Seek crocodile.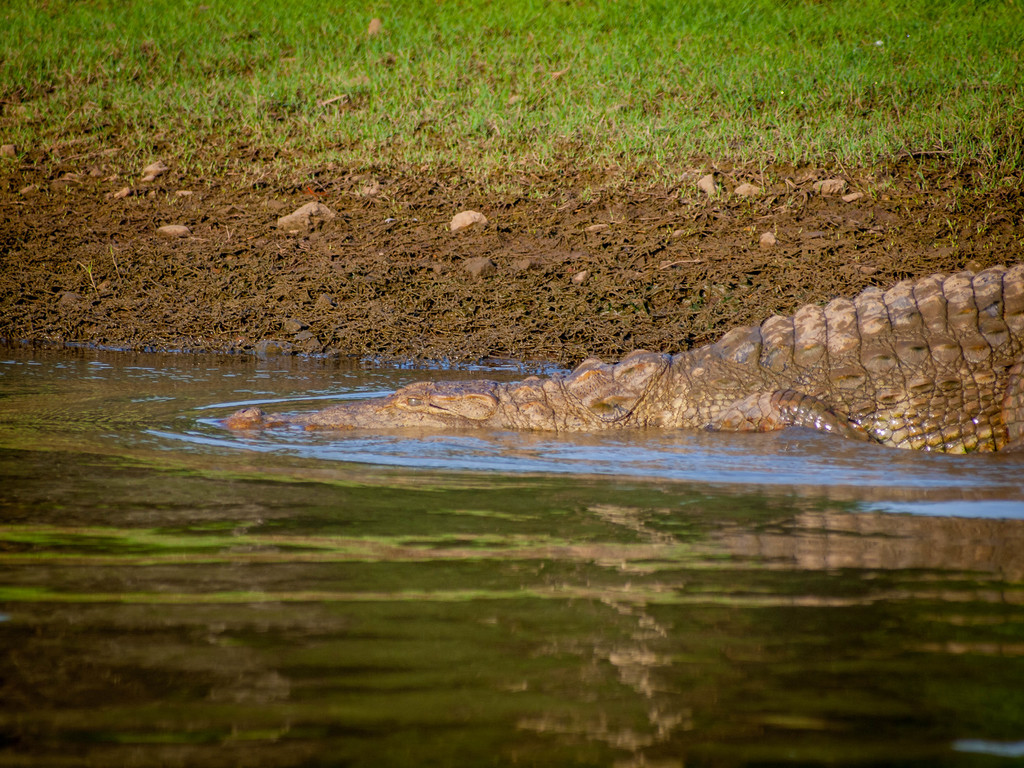
223 264 1023 454.
